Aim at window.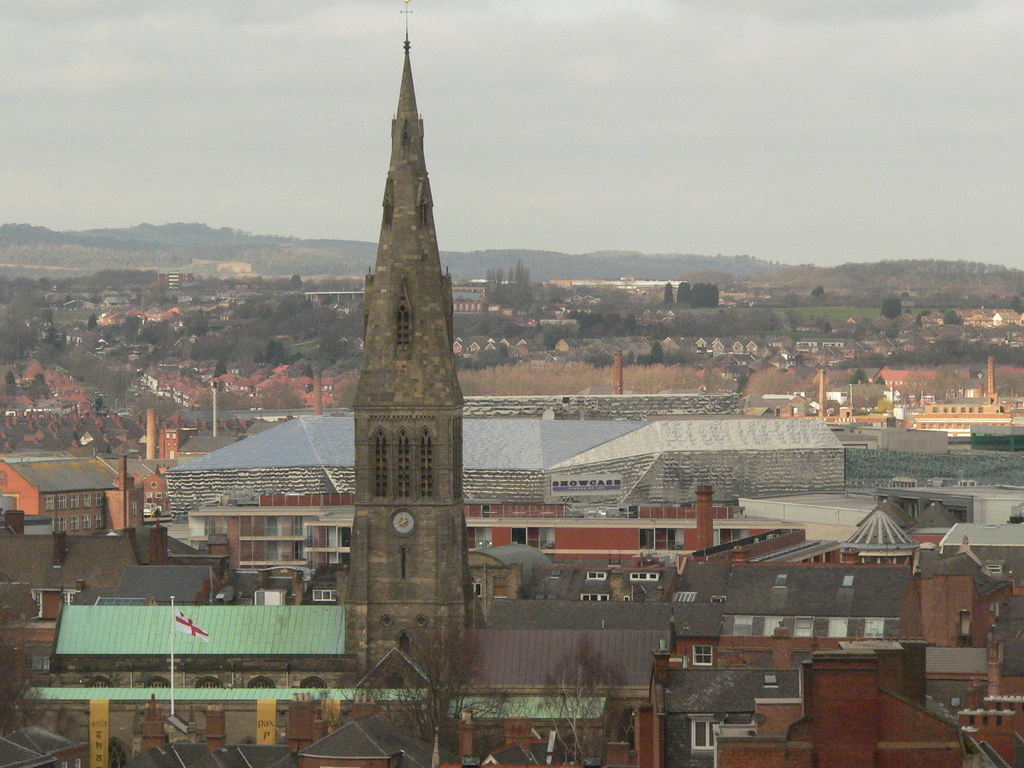
Aimed at {"x1": 399, "y1": 545, "x2": 410, "y2": 579}.
